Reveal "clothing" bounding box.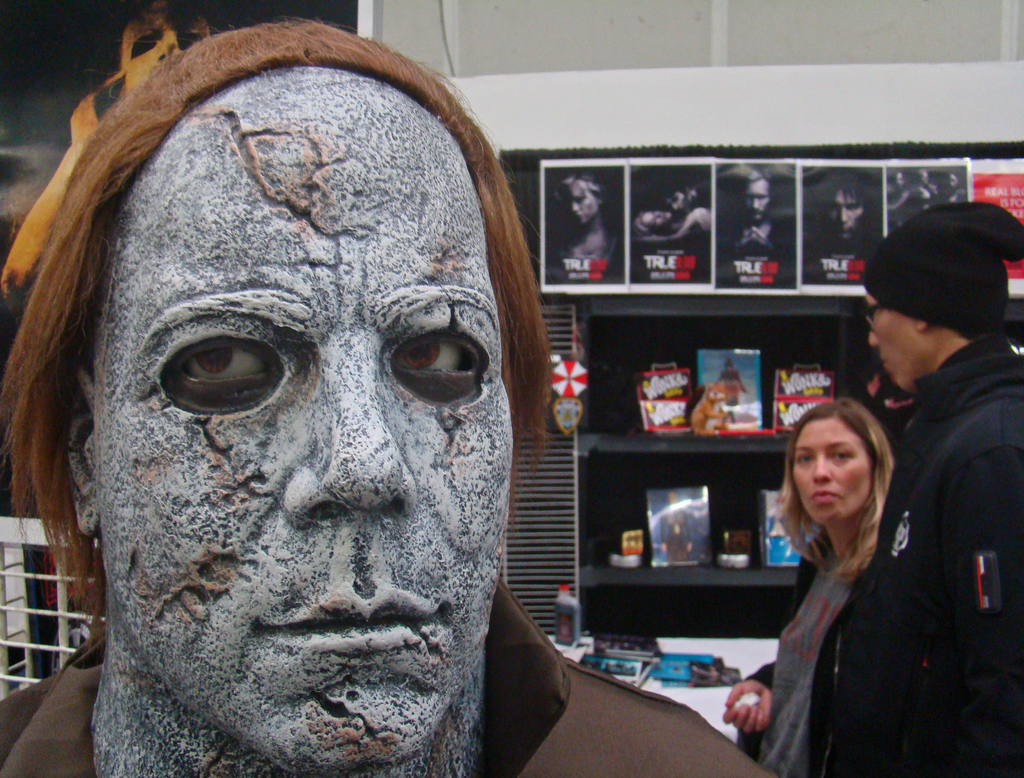
Revealed: [x1=738, y1=520, x2=881, y2=749].
